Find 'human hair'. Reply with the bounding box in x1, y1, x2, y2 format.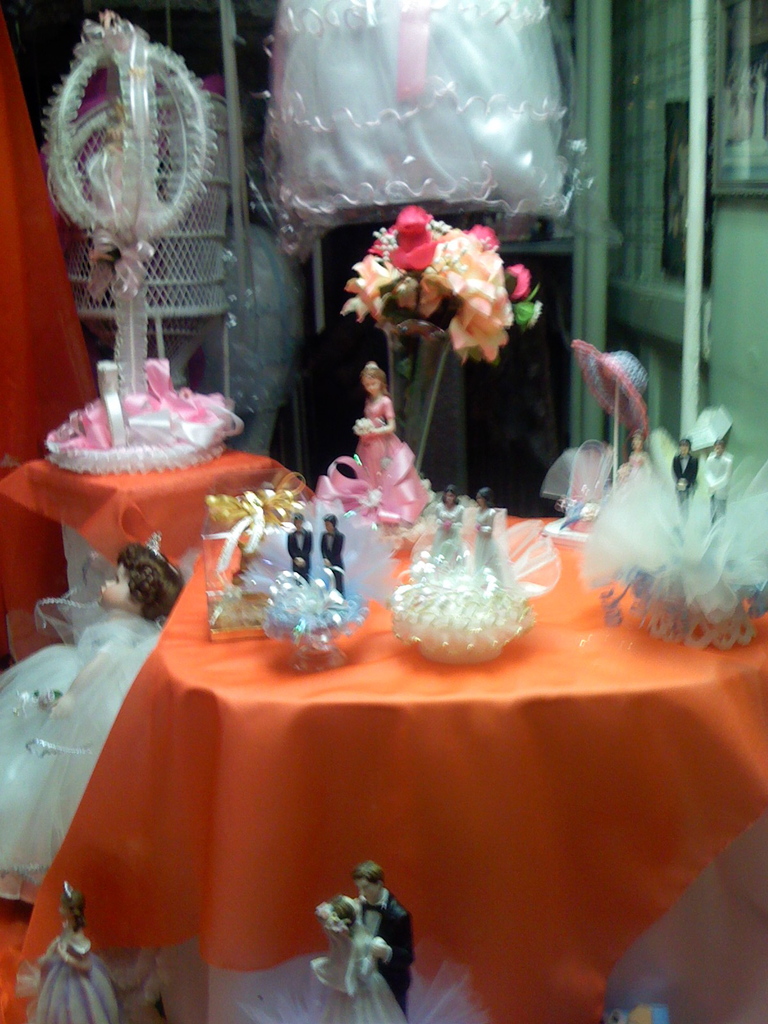
323, 893, 355, 929.
